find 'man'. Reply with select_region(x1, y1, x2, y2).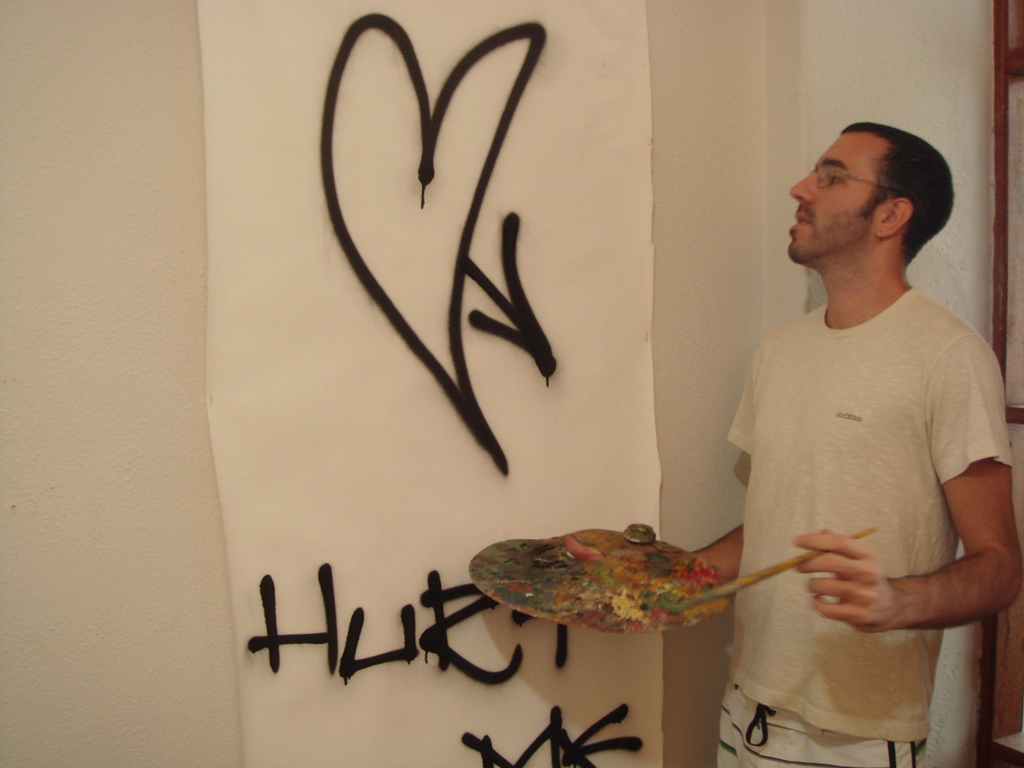
select_region(698, 91, 1014, 767).
